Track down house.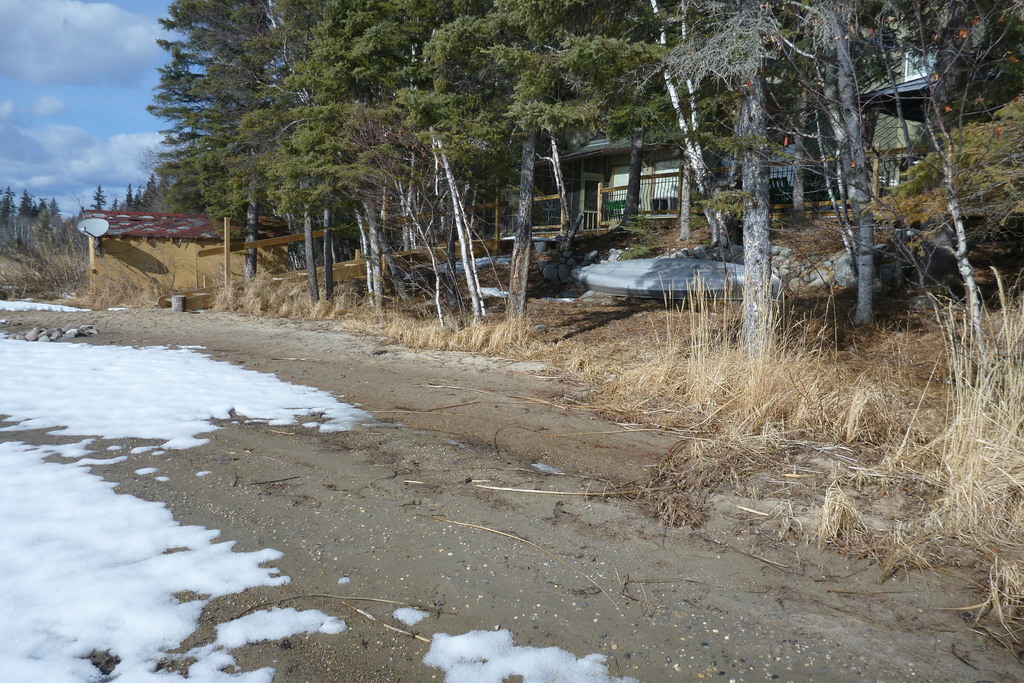
Tracked to rect(696, 88, 796, 224).
